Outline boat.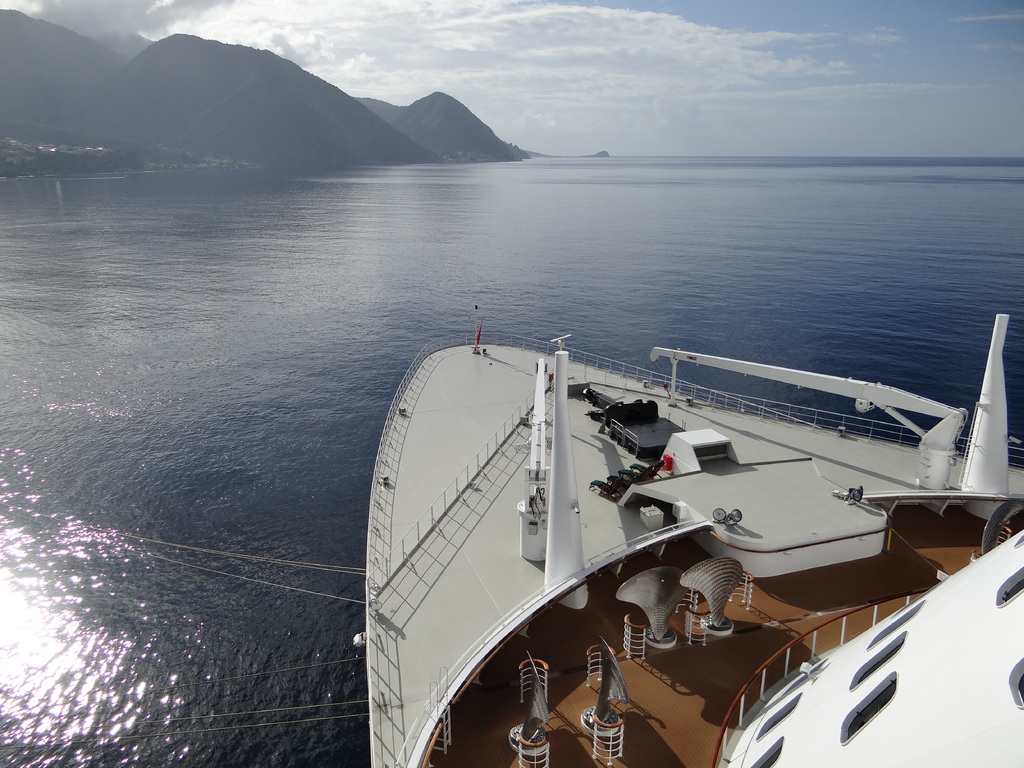
Outline: x1=309 y1=343 x2=1012 y2=726.
